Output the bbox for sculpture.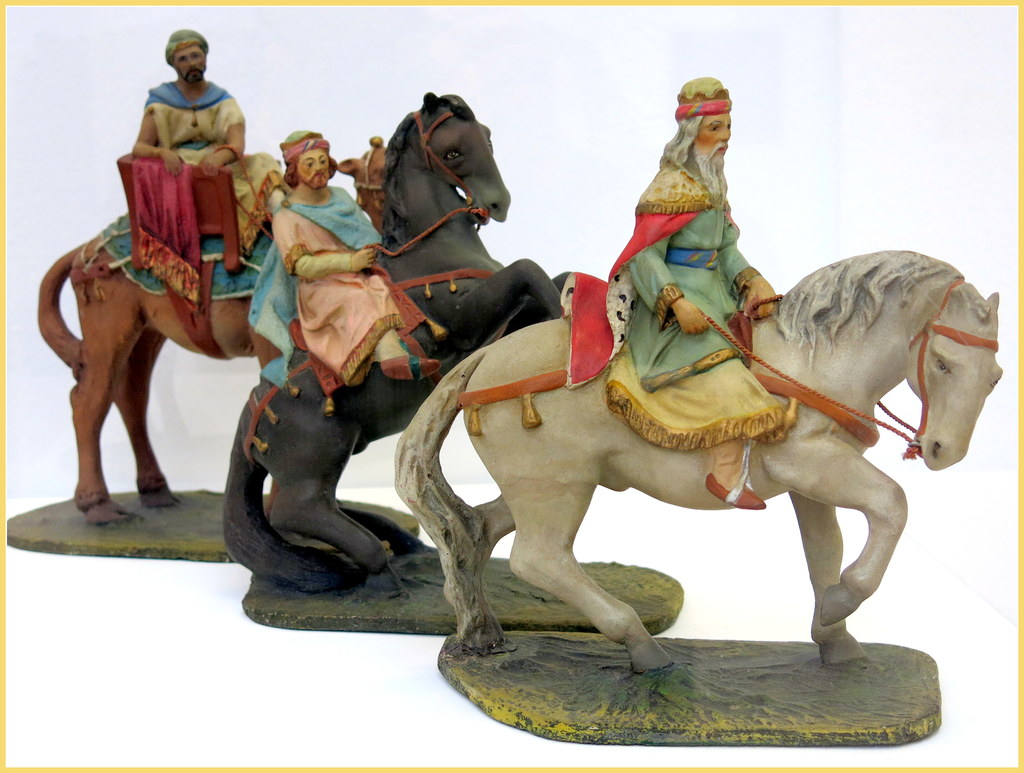
<box>40,125,400,523</box>.
